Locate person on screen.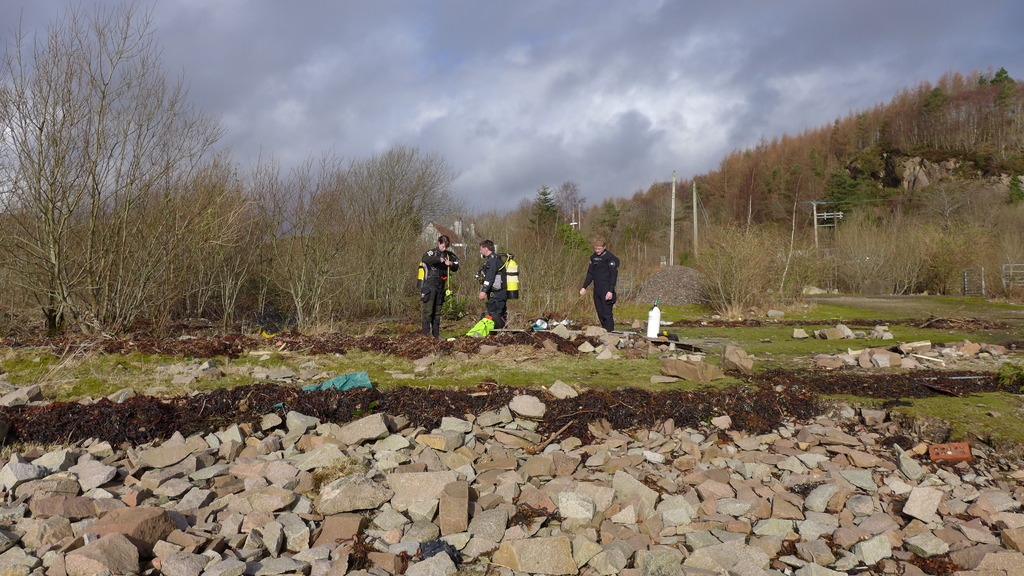
On screen at <region>479, 235, 513, 330</region>.
